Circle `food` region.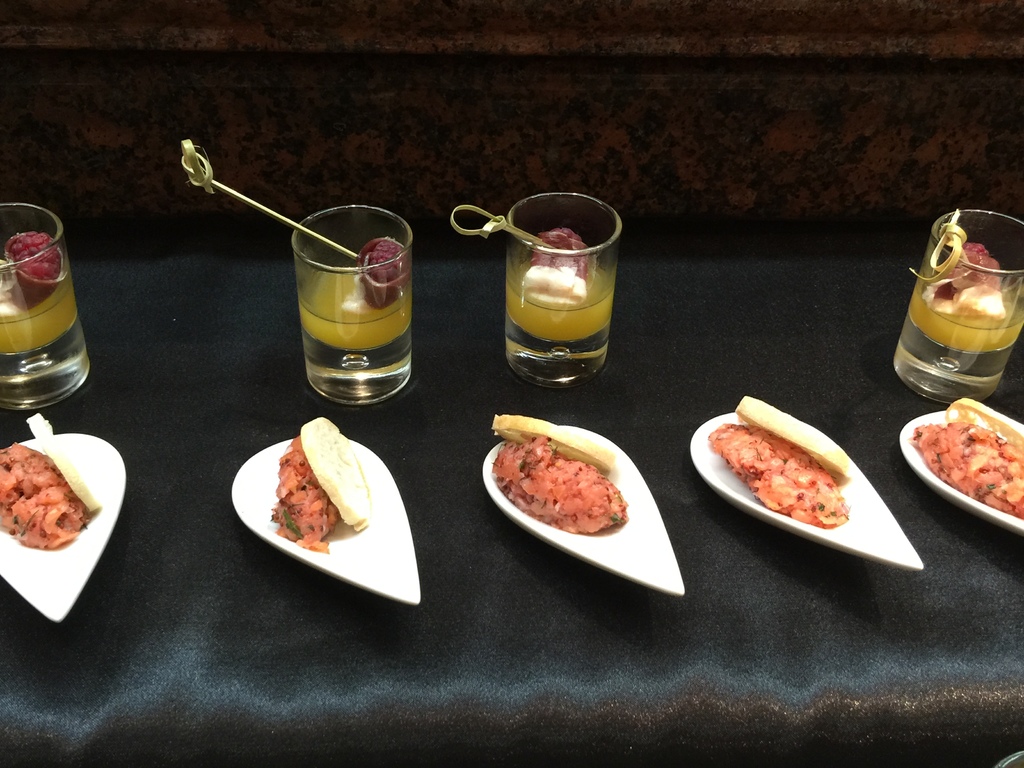
Region: (x1=492, y1=434, x2=630, y2=534).
